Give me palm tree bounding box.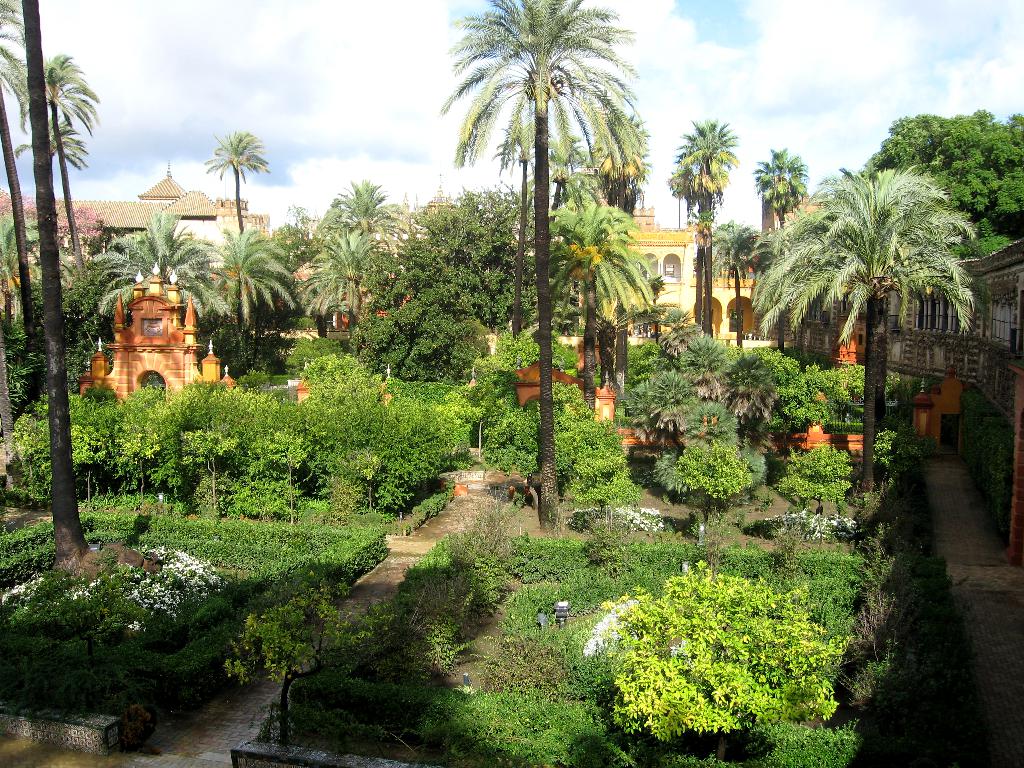
box(338, 180, 396, 276).
